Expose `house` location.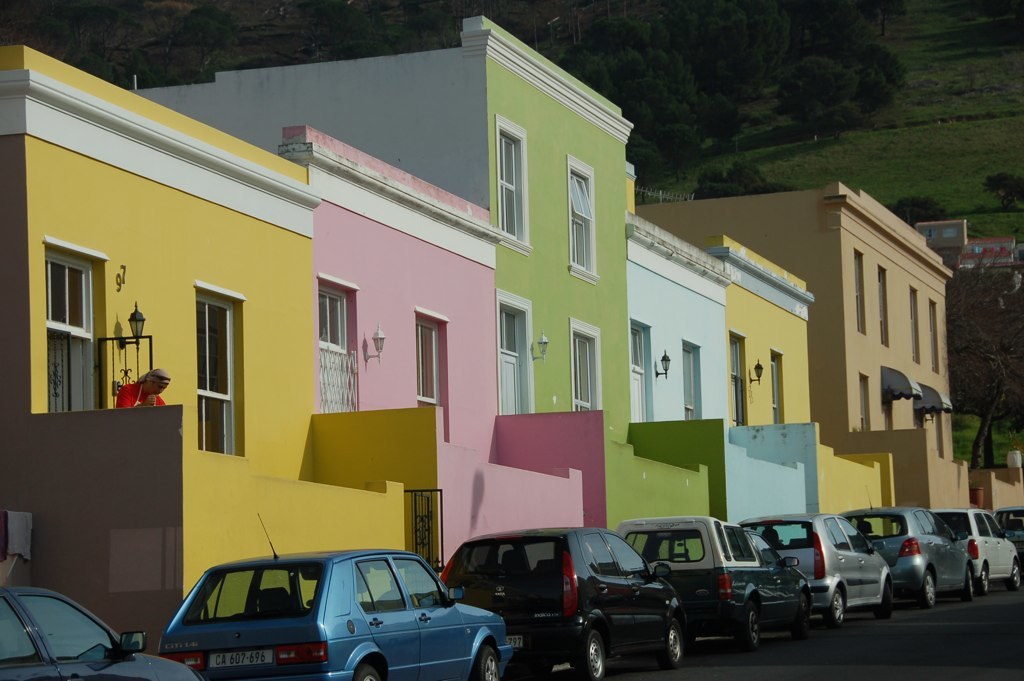
Exposed at l=708, t=221, r=907, b=533.
